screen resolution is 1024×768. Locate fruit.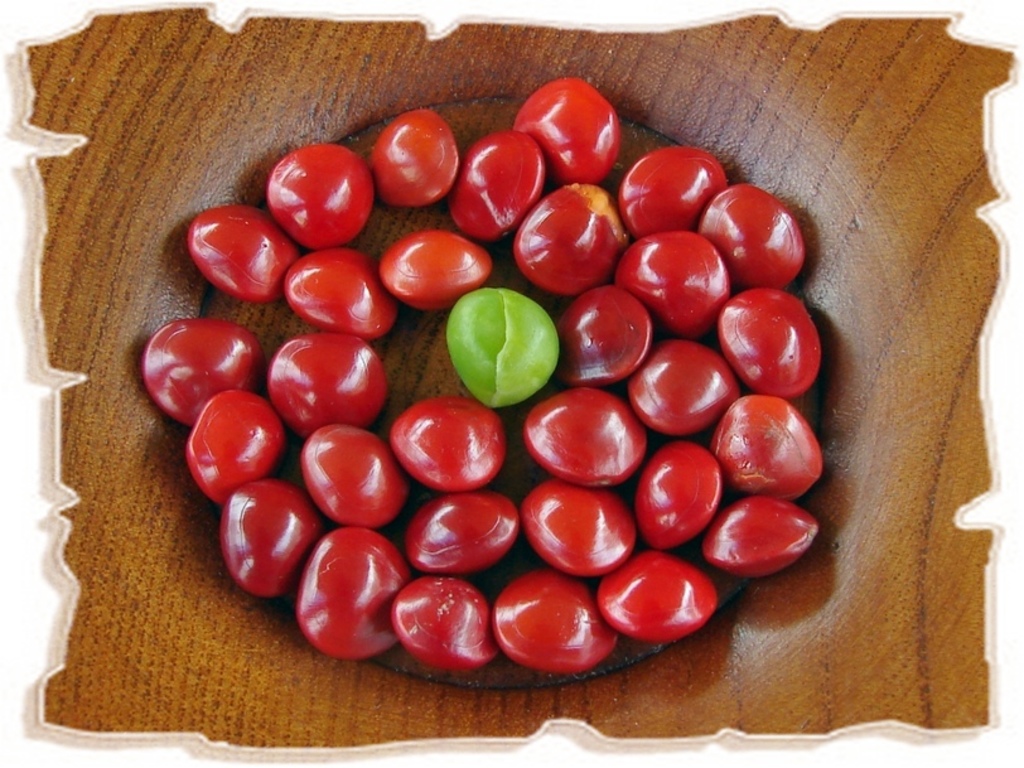
bbox=[518, 383, 644, 493].
